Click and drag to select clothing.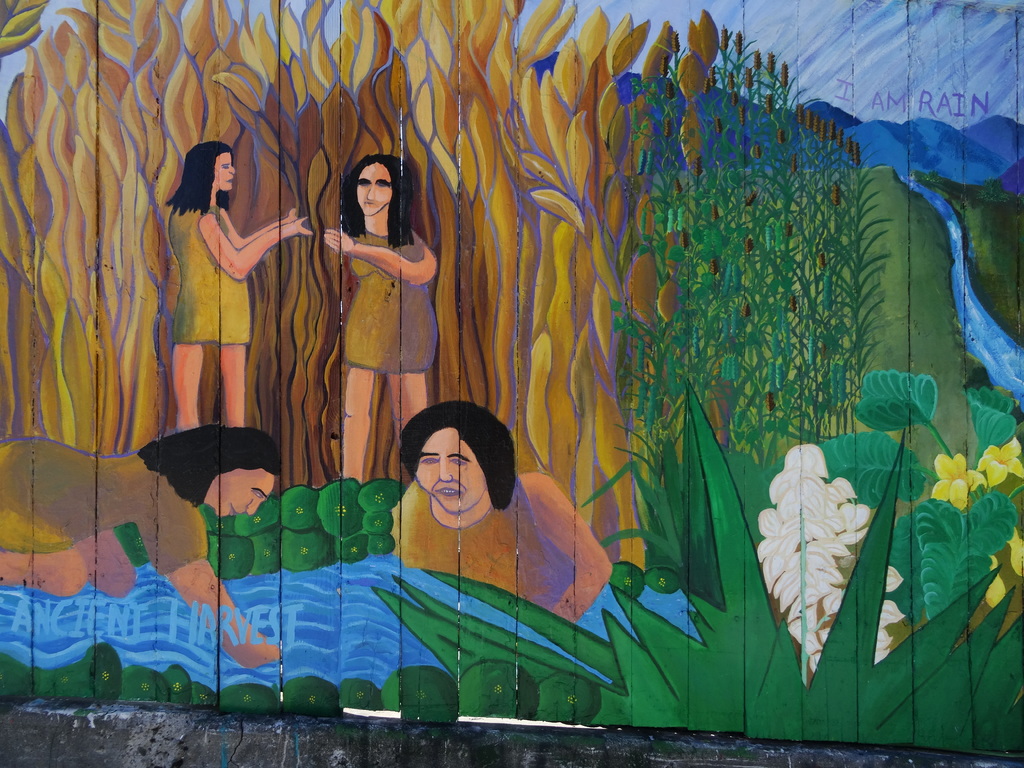
Selection: region(163, 176, 255, 355).
